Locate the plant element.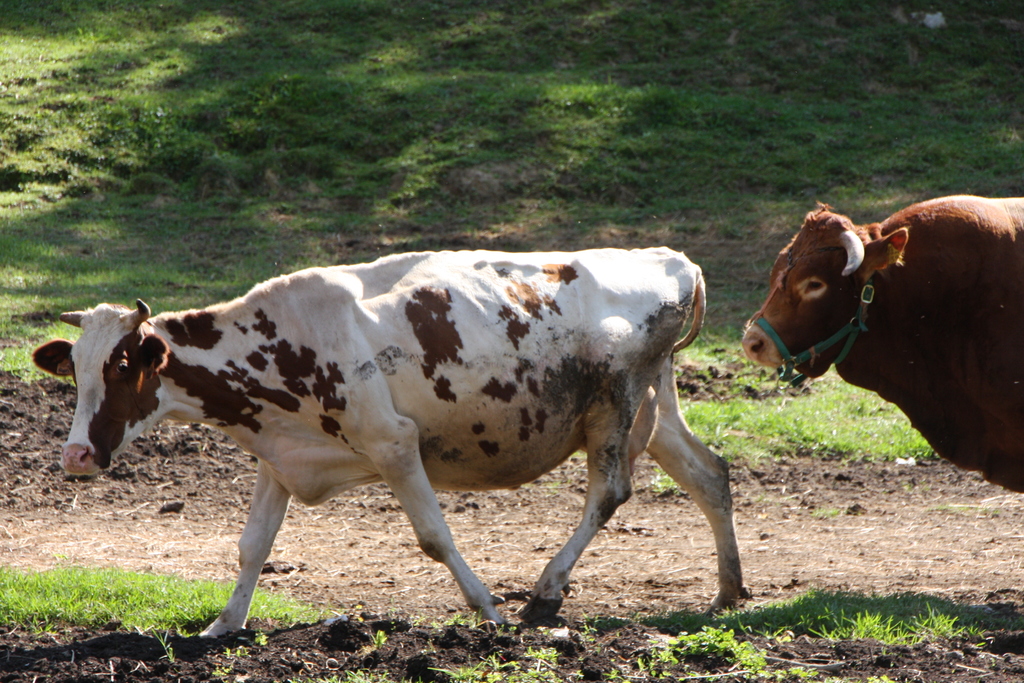
Element bbox: bbox(381, 594, 401, 618).
